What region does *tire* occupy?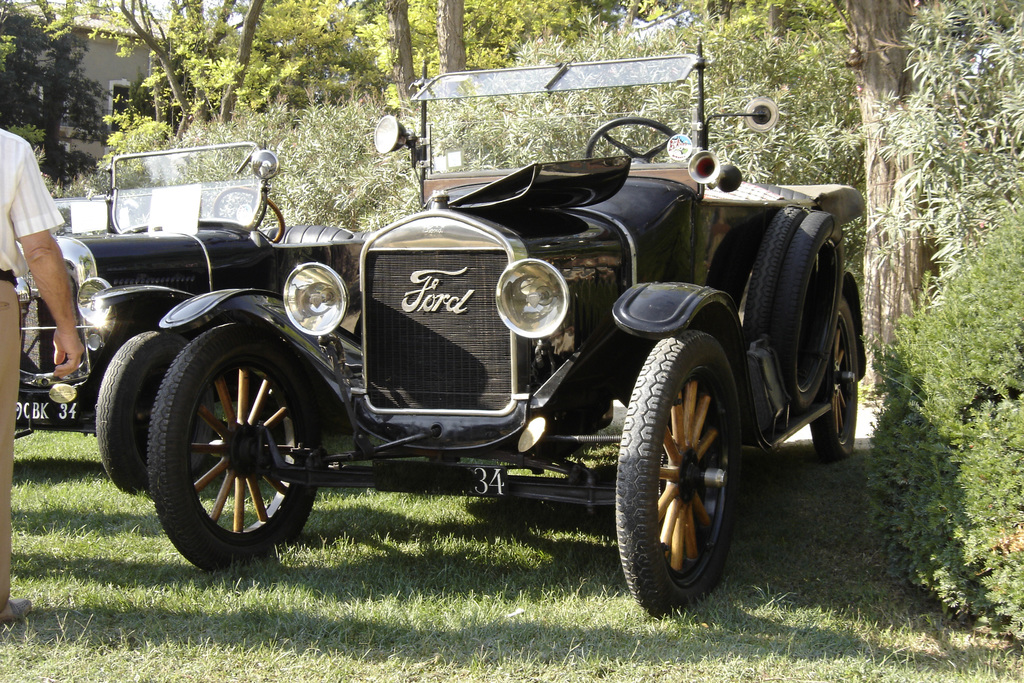
rect(619, 329, 745, 618).
